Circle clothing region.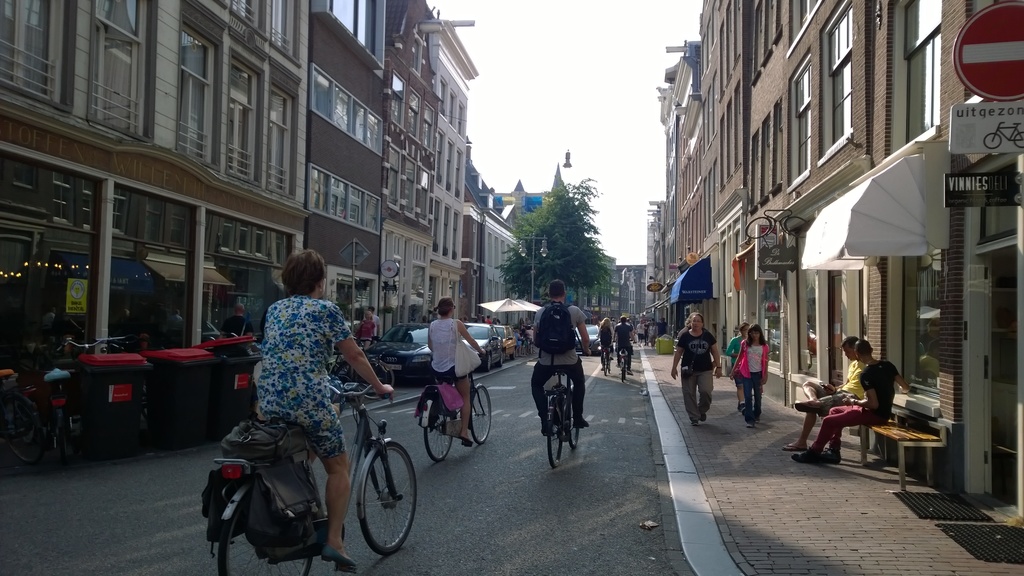
Region: (812,357,900,452).
